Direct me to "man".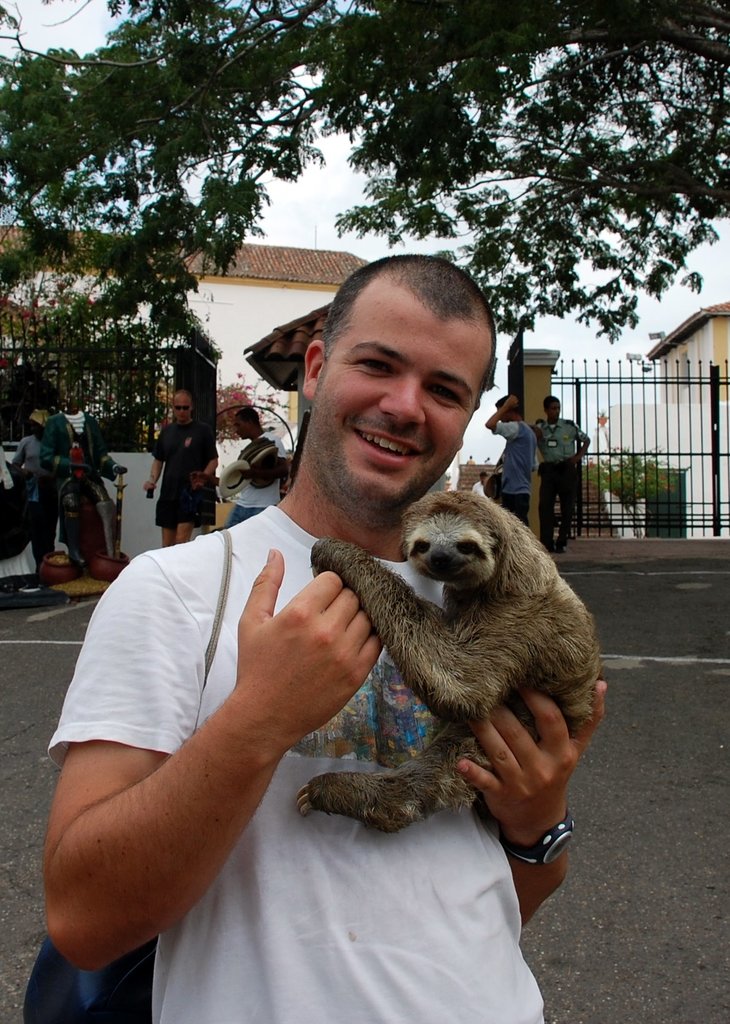
Direction: locate(478, 392, 542, 521).
